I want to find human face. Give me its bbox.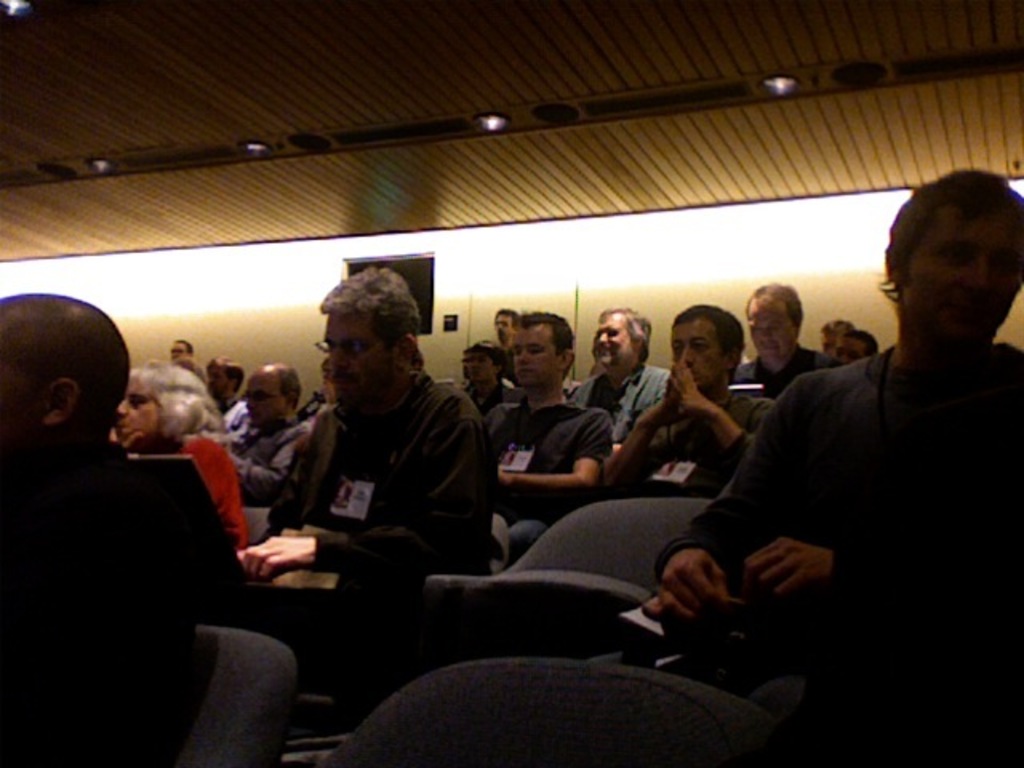
[674,320,723,394].
